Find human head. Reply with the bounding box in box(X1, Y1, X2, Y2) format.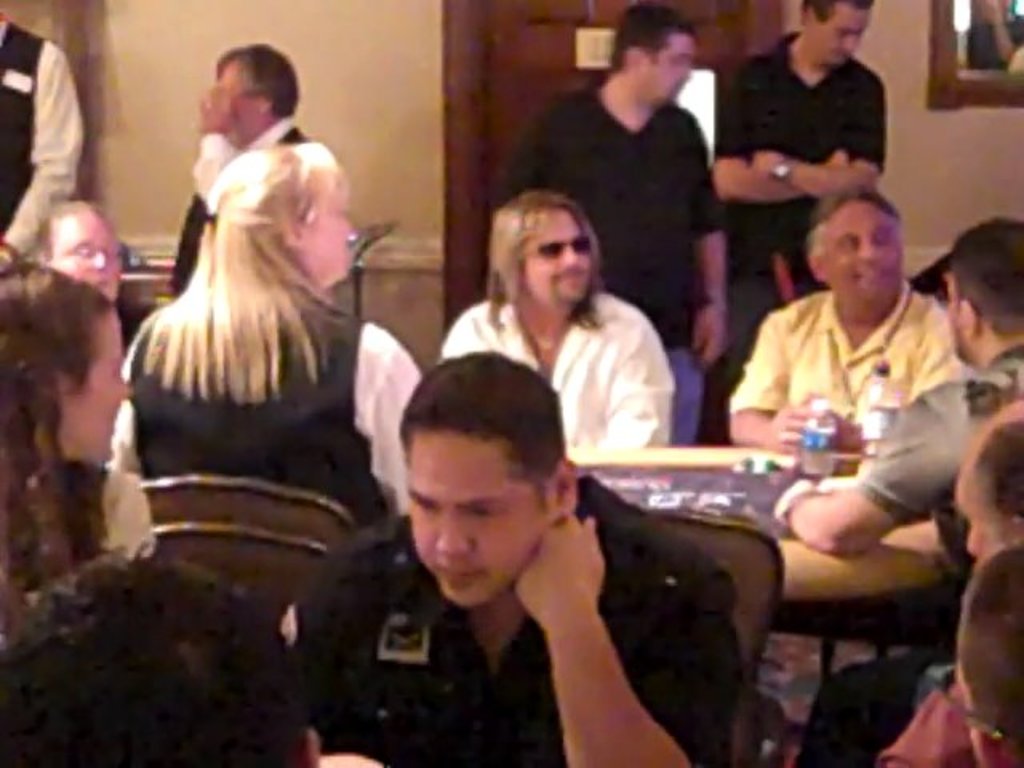
box(205, 141, 354, 286).
